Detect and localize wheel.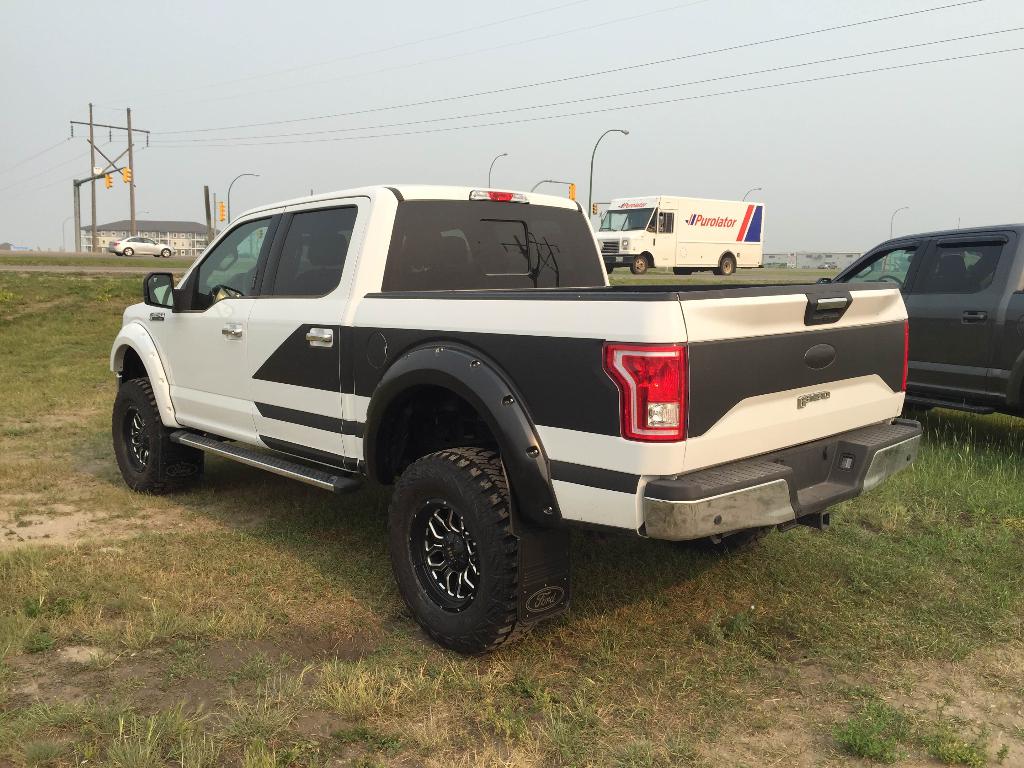
Localized at 605, 267, 613, 275.
